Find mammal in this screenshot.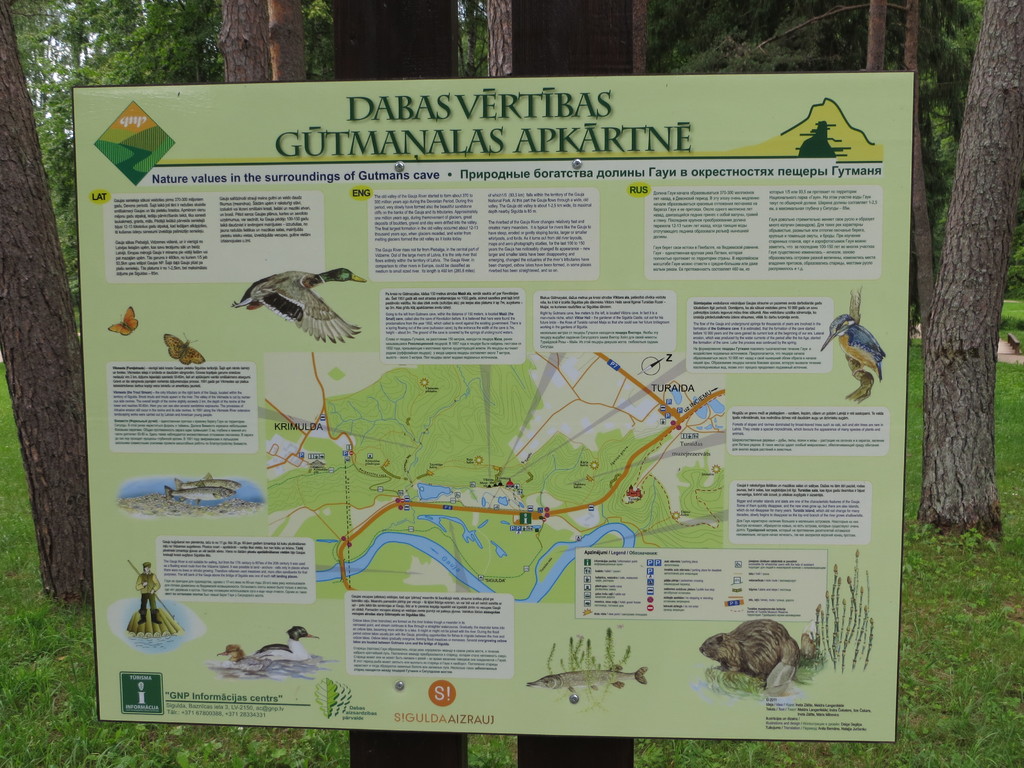
The bounding box for mammal is region(131, 563, 163, 623).
